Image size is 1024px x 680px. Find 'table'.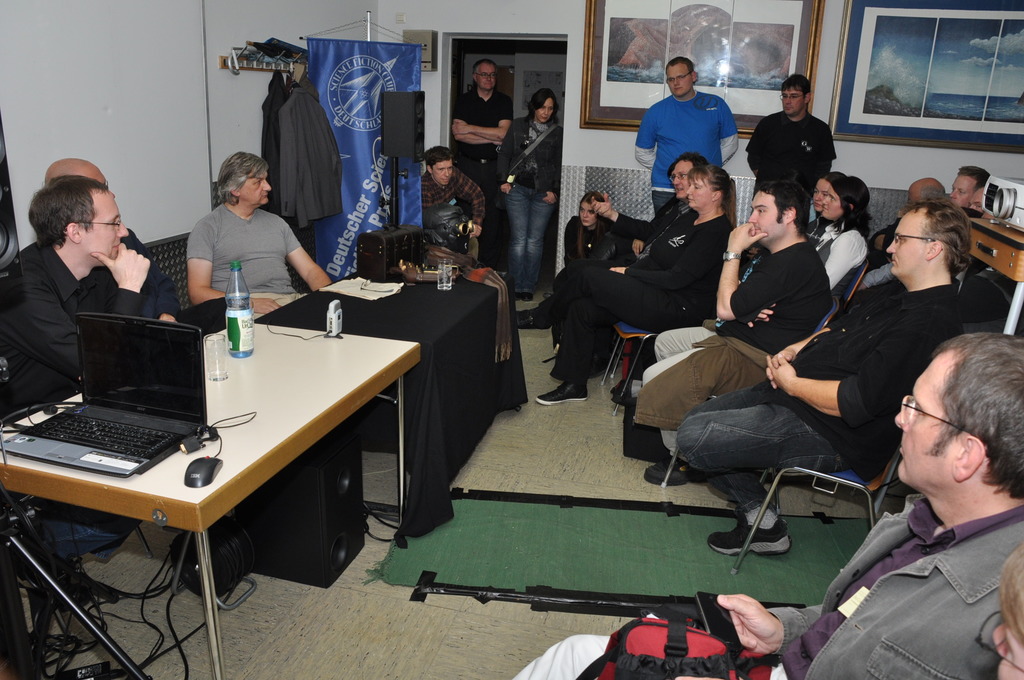
[x1=0, y1=268, x2=528, y2=679].
